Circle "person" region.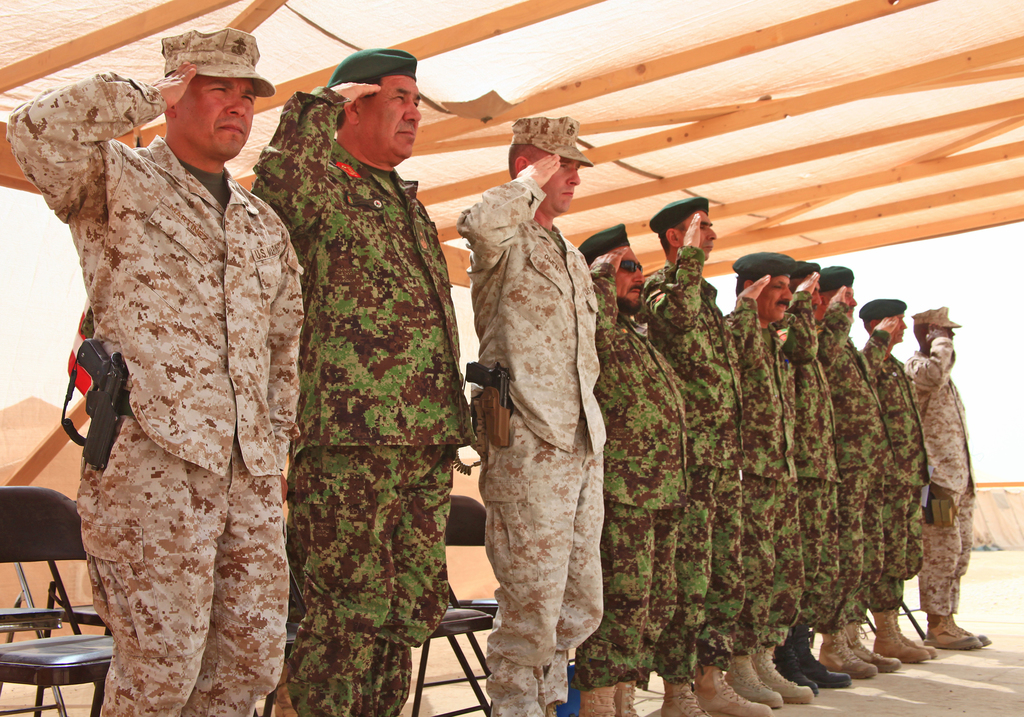
Region: 774/257/858/695.
